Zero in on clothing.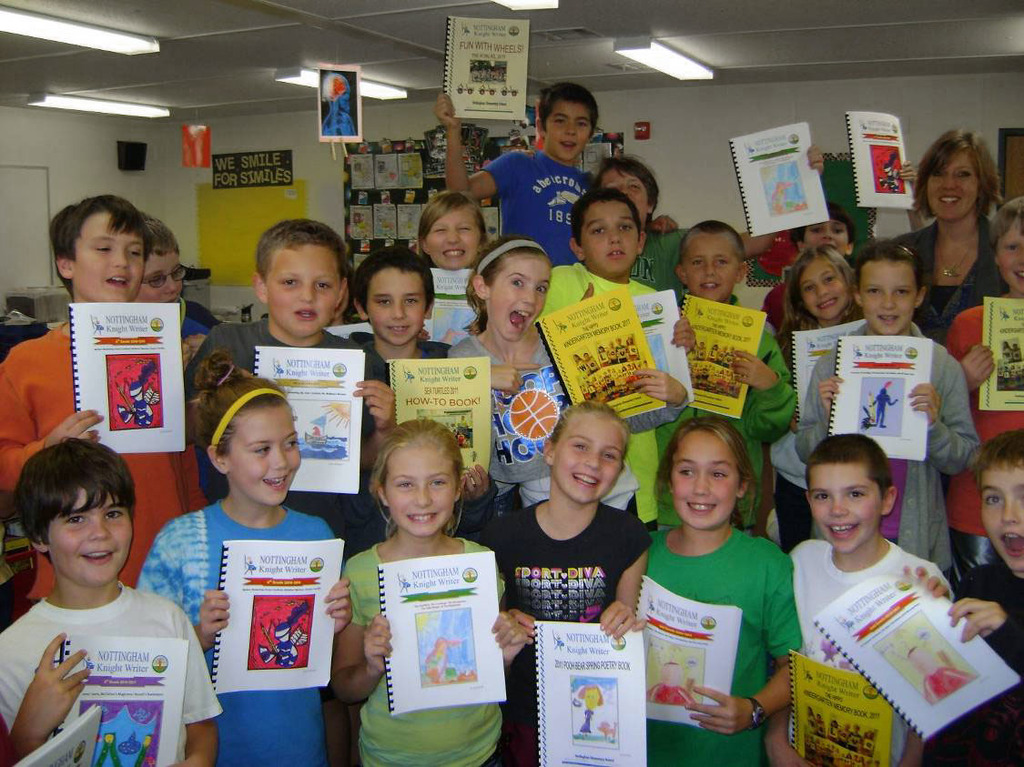
Zeroed in: 799 319 977 574.
